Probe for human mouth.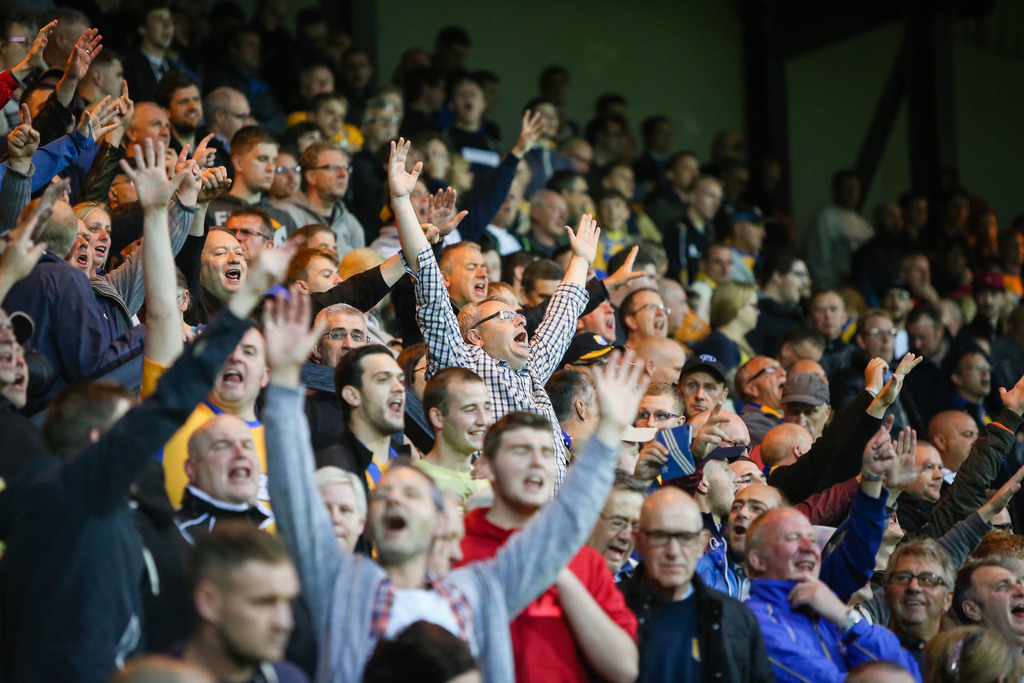
Probe result: <box>0,349,12,369</box>.
